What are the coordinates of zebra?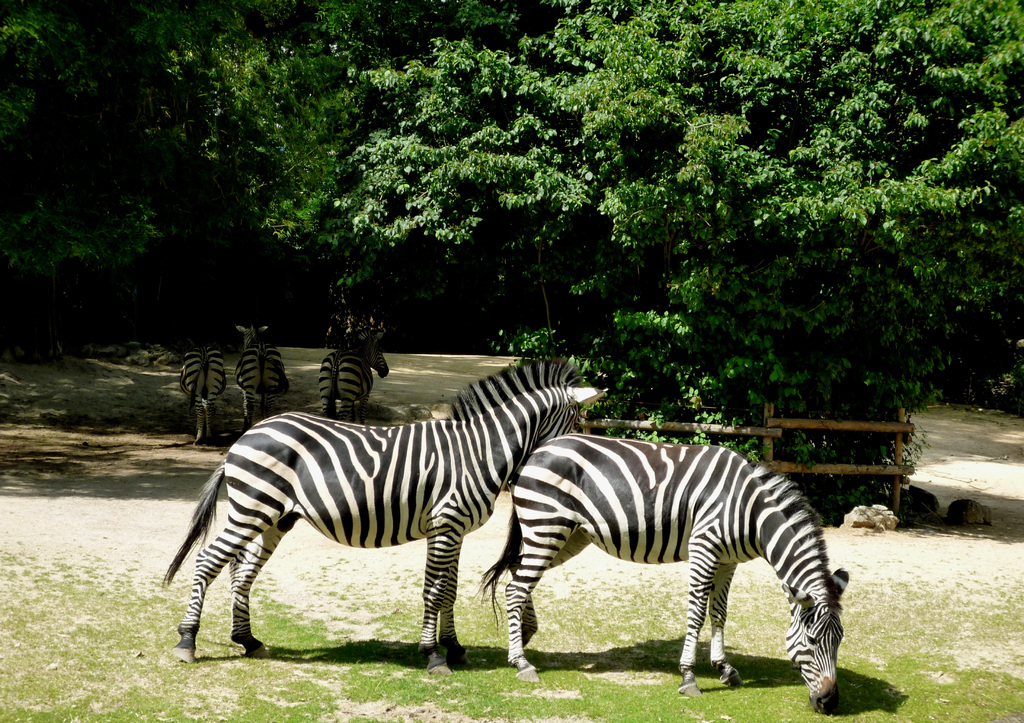
(left=234, top=324, right=286, bottom=429).
